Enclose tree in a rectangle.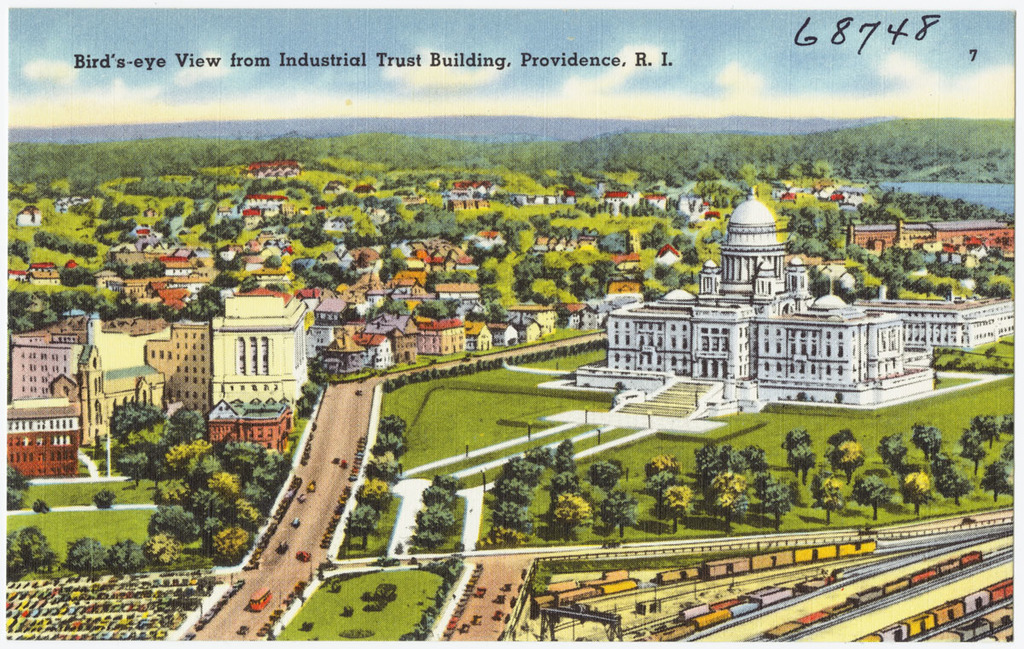
907,467,936,515.
